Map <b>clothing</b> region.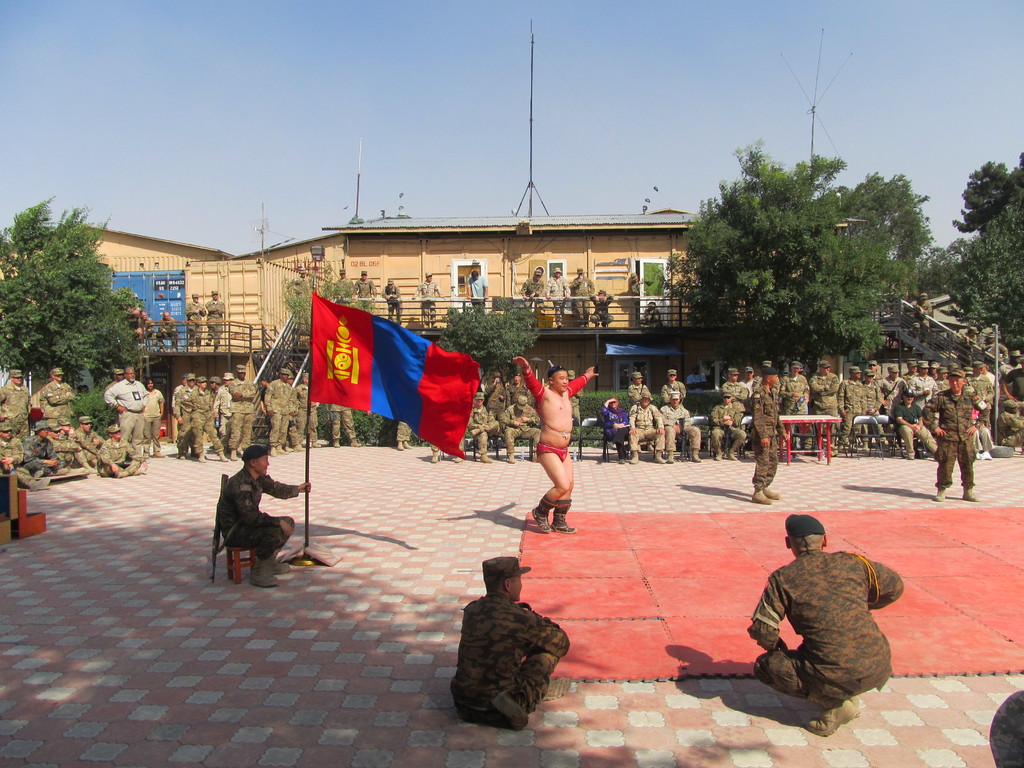
Mapped to x1=330 y1=401 x2=355 y2=440.
